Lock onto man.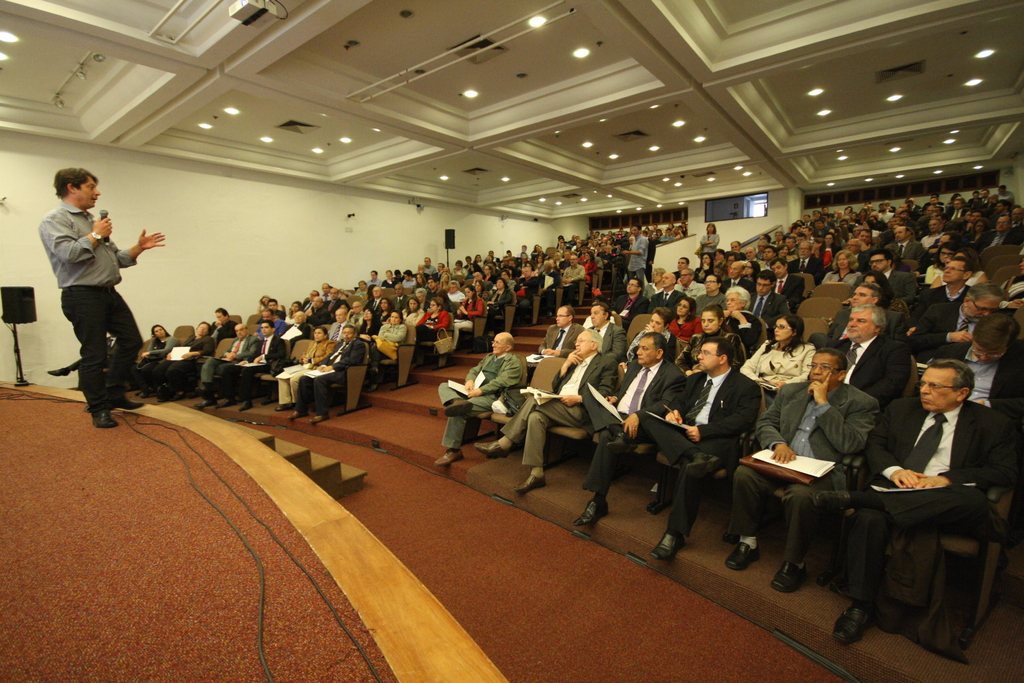
Locked: 771, 259, 805, 309.
